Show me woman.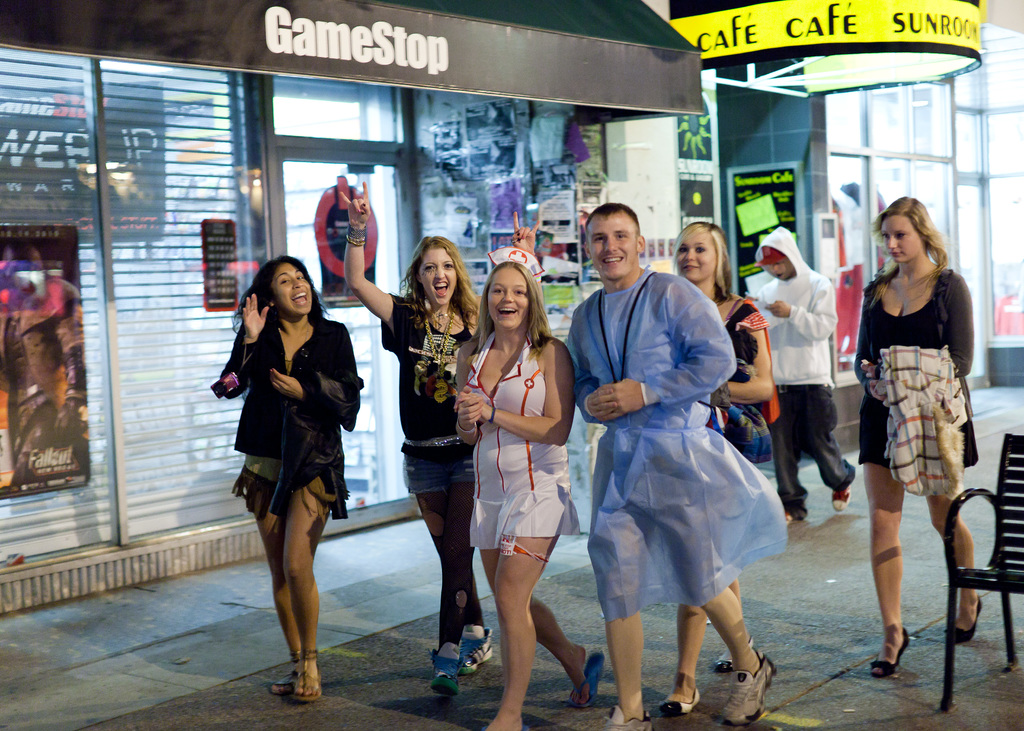
woman is here: rect(455, 259, 594, 730).
